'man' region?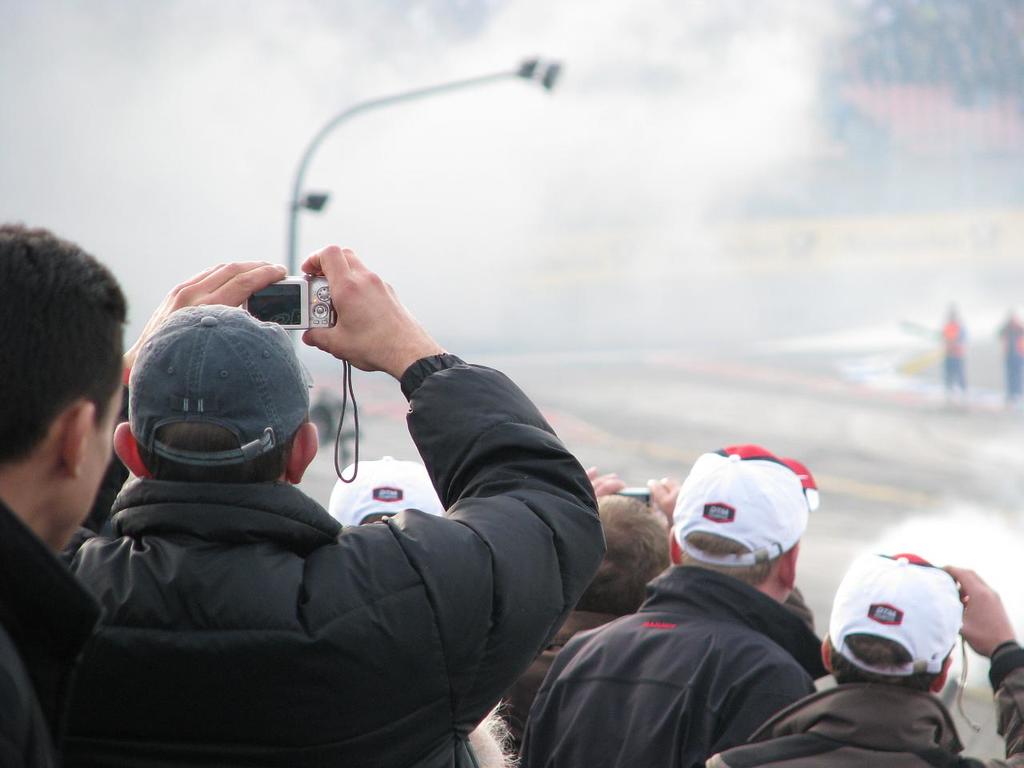
box(698, 540, 1023, 767)
